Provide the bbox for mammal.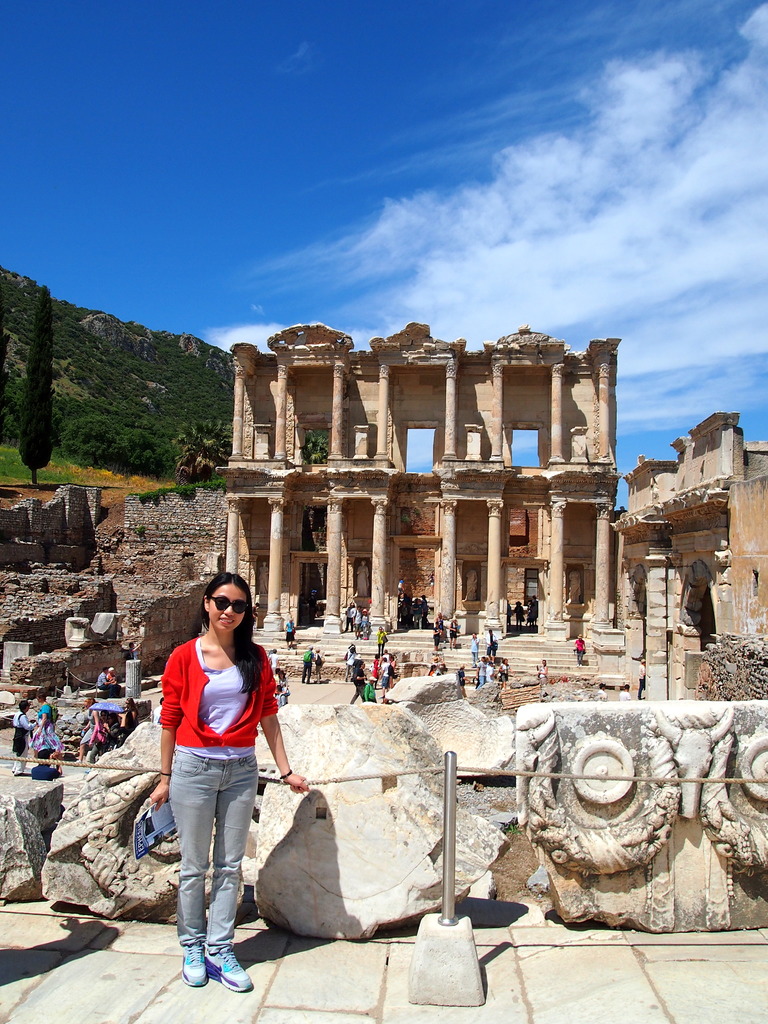
<box>118,698,144,739</box>.
